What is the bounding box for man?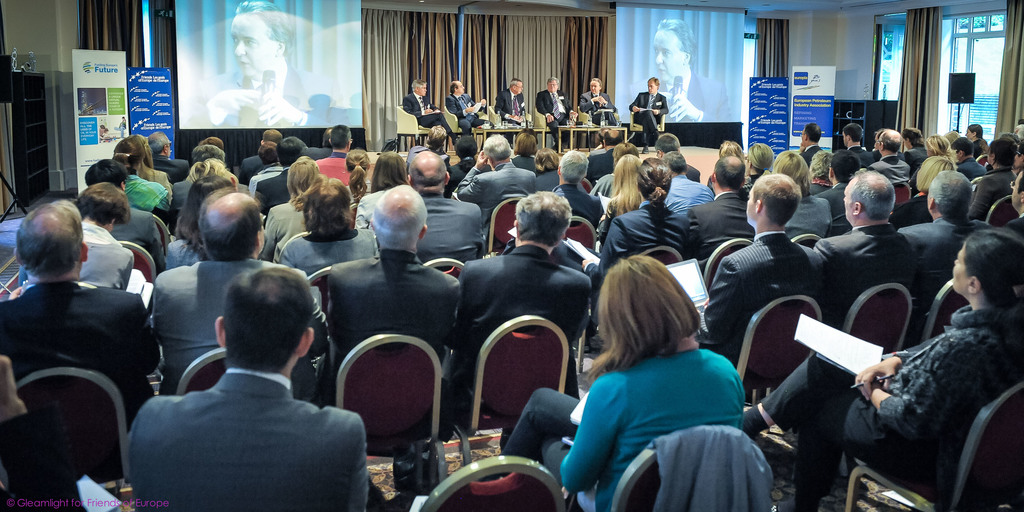
[628,18,731,123].
